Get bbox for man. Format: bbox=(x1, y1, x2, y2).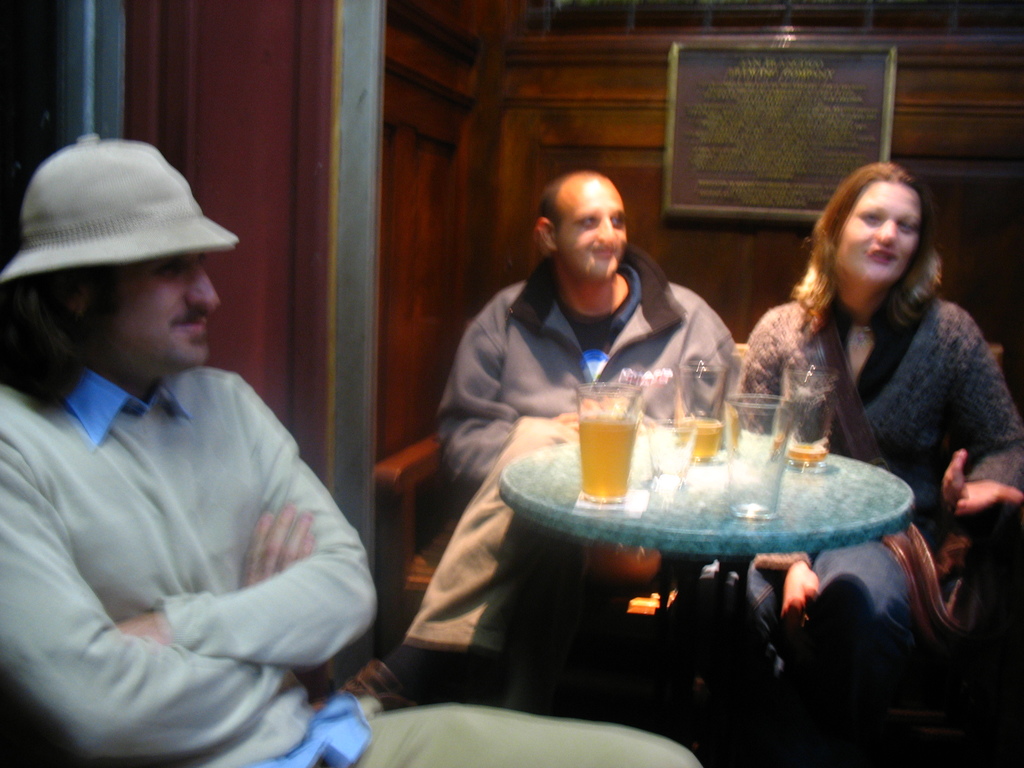
bbox=(0, 132, 693, 767).
